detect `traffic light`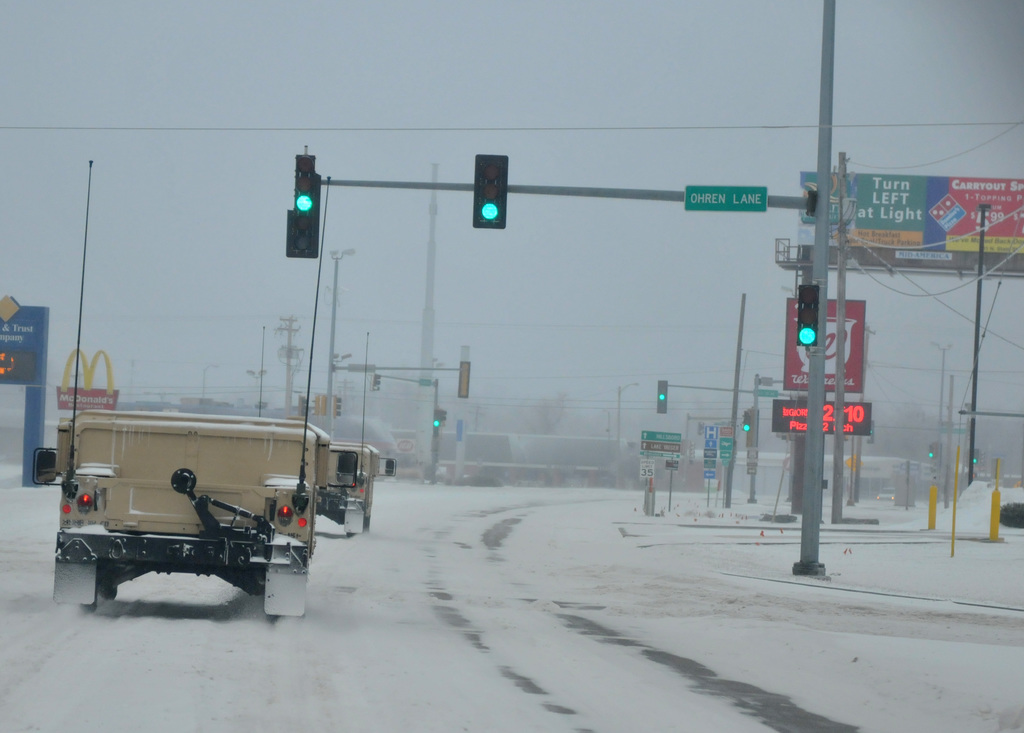
[left=657, top=379, right=668, bottom=414]
